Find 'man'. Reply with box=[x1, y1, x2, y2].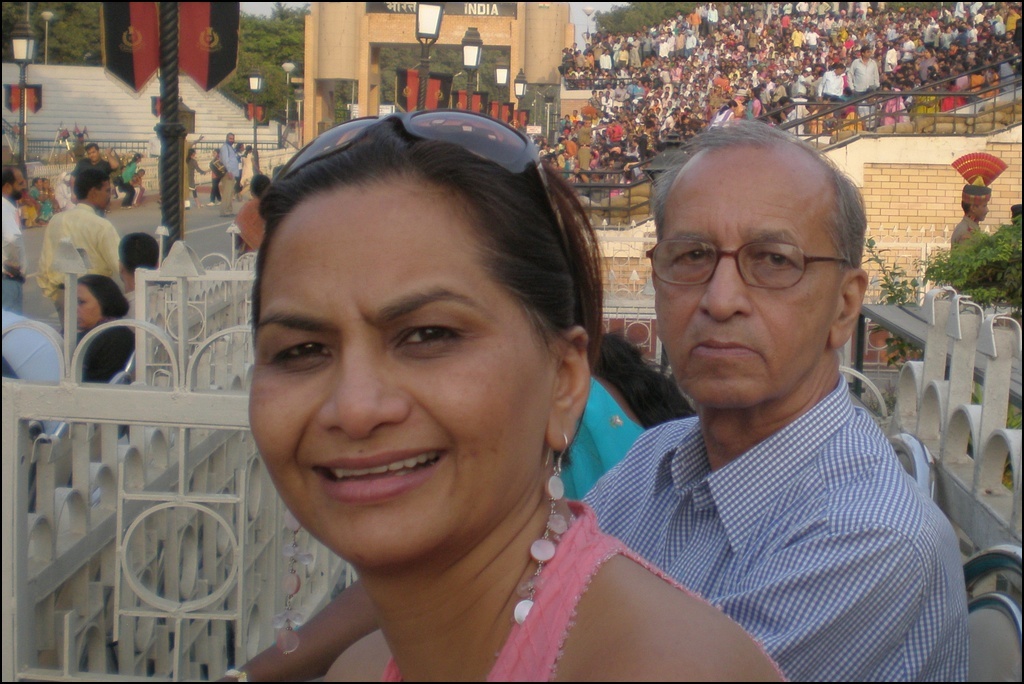
box=[215, 132, 241, 218].
